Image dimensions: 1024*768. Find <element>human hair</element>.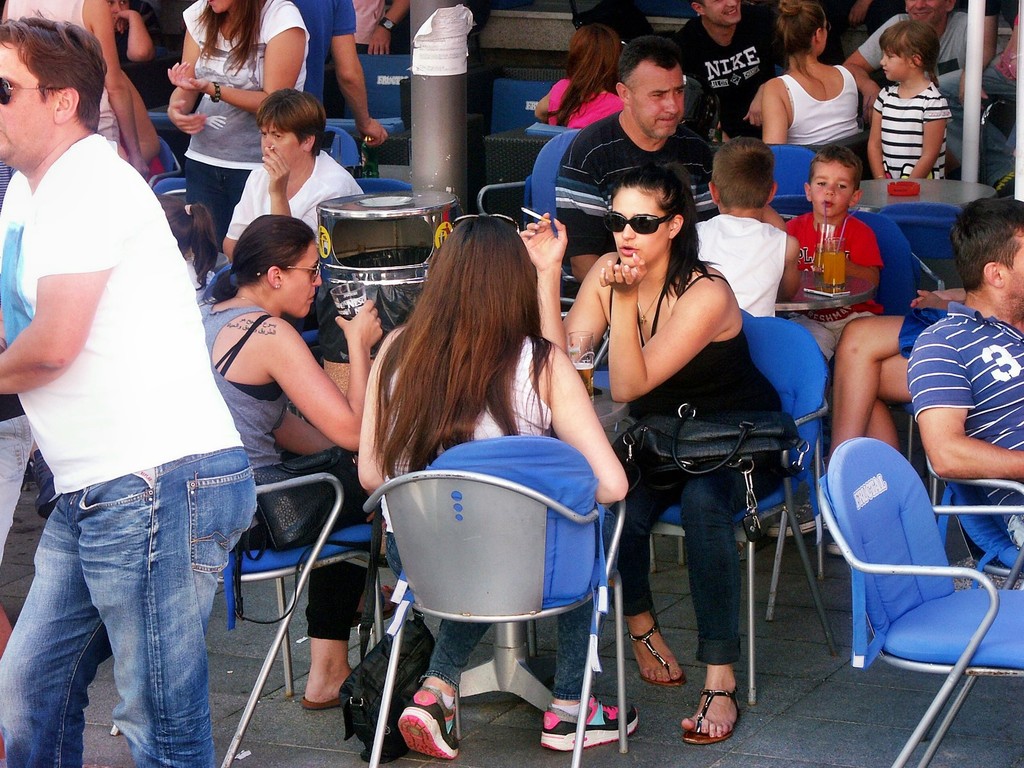
(257, 86, 327, 158).
